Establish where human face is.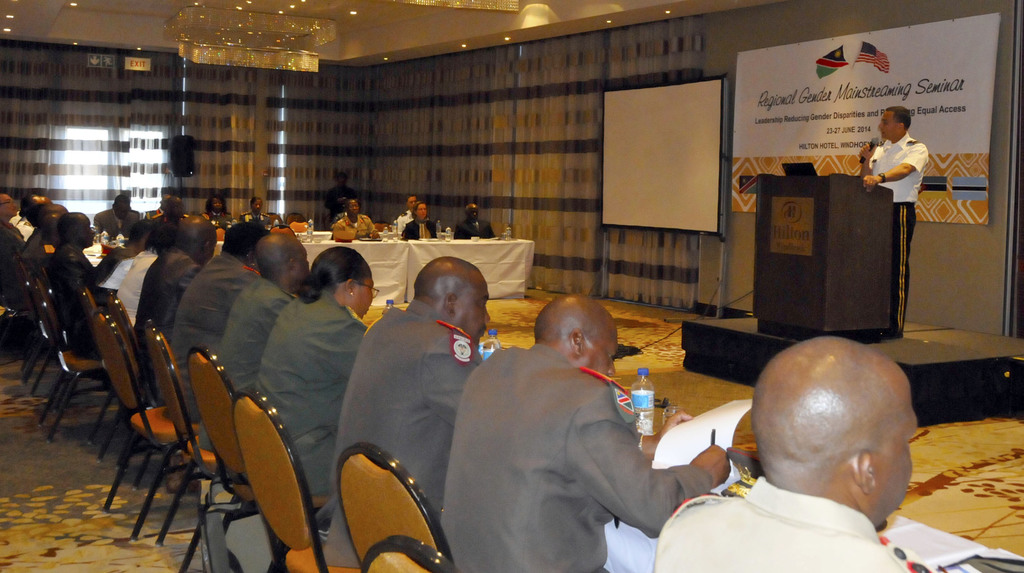
Established at {"left": 466, "top": 285, "right": 490, "bottom": 339}.
